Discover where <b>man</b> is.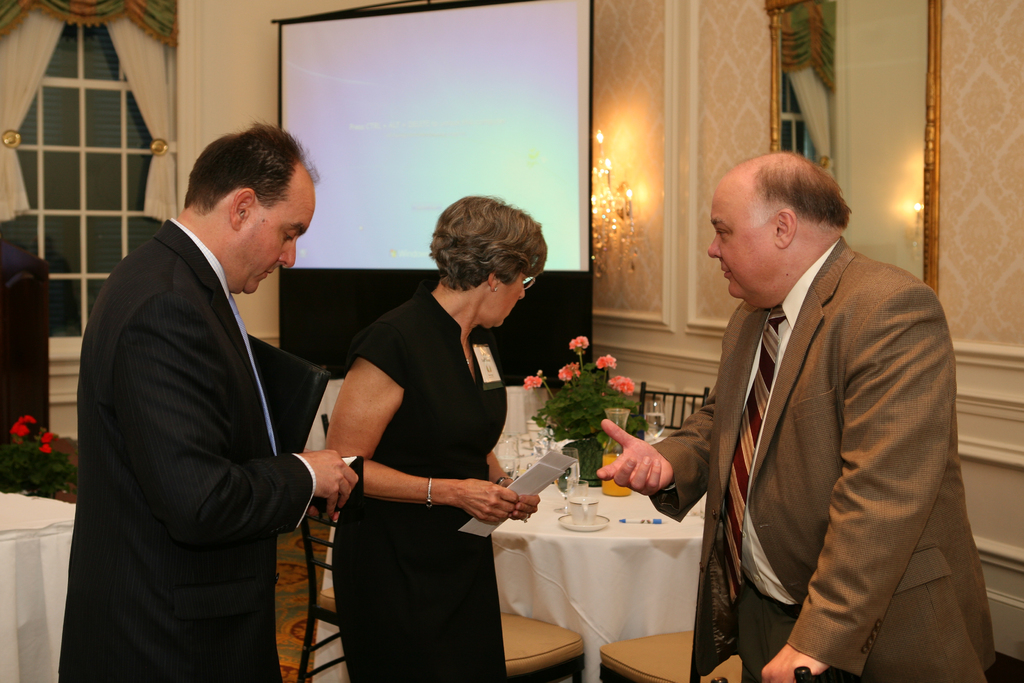
Discovered at Rect(54, 113, 362, 682).
